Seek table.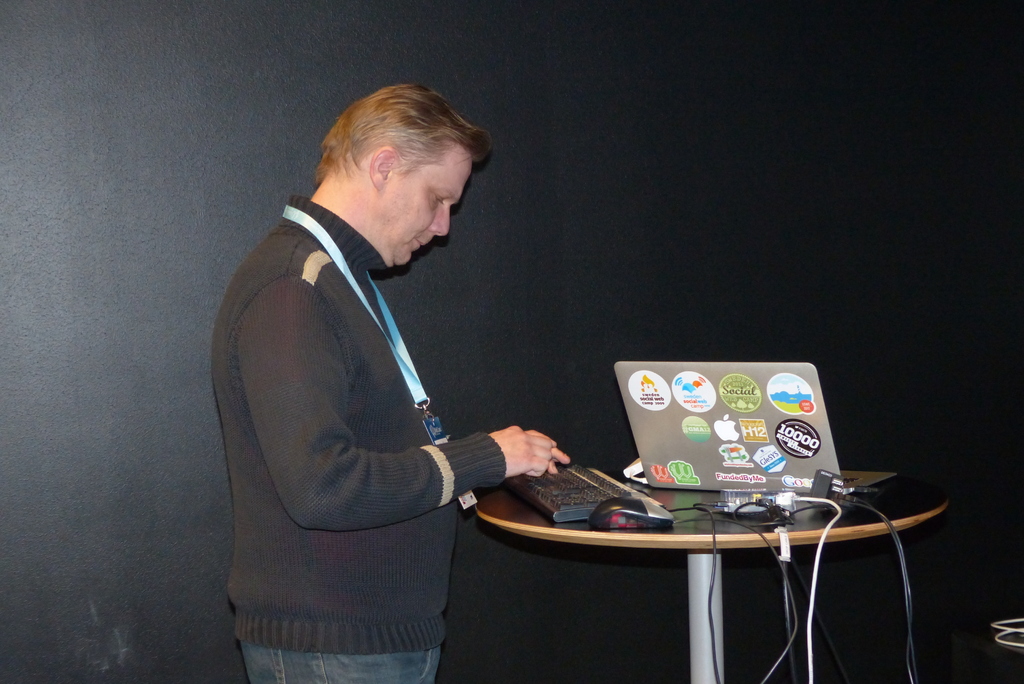
<box>426,450,955,683</box>.
